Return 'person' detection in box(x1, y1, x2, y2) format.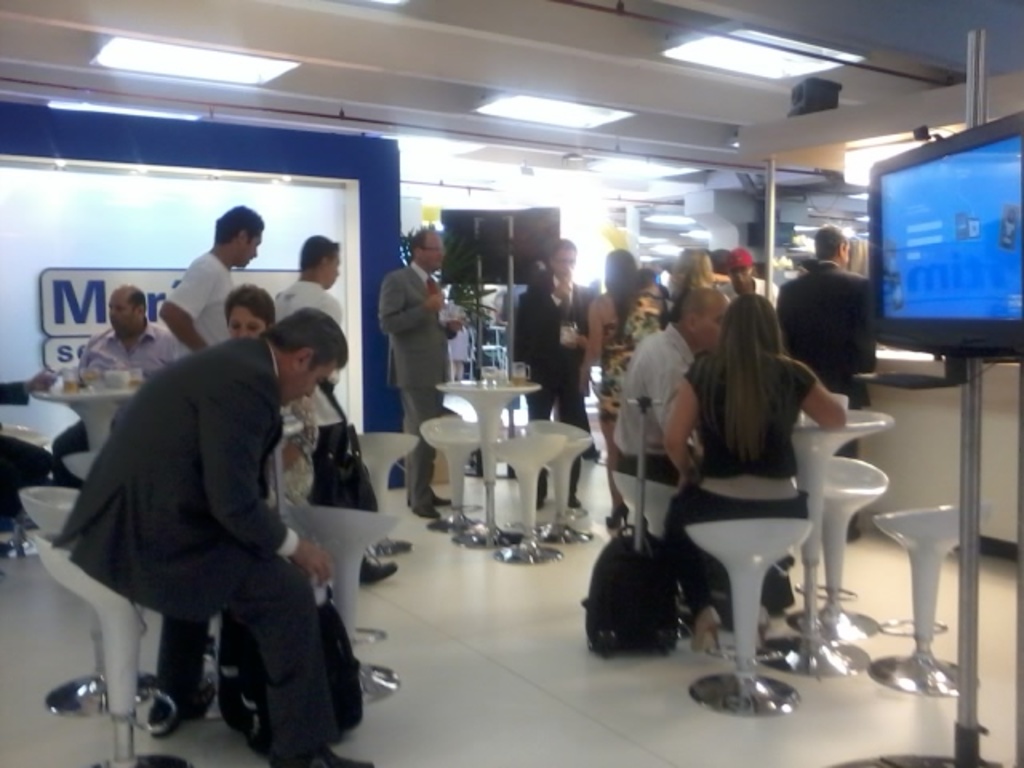
box(635, 256, 669, 318).
